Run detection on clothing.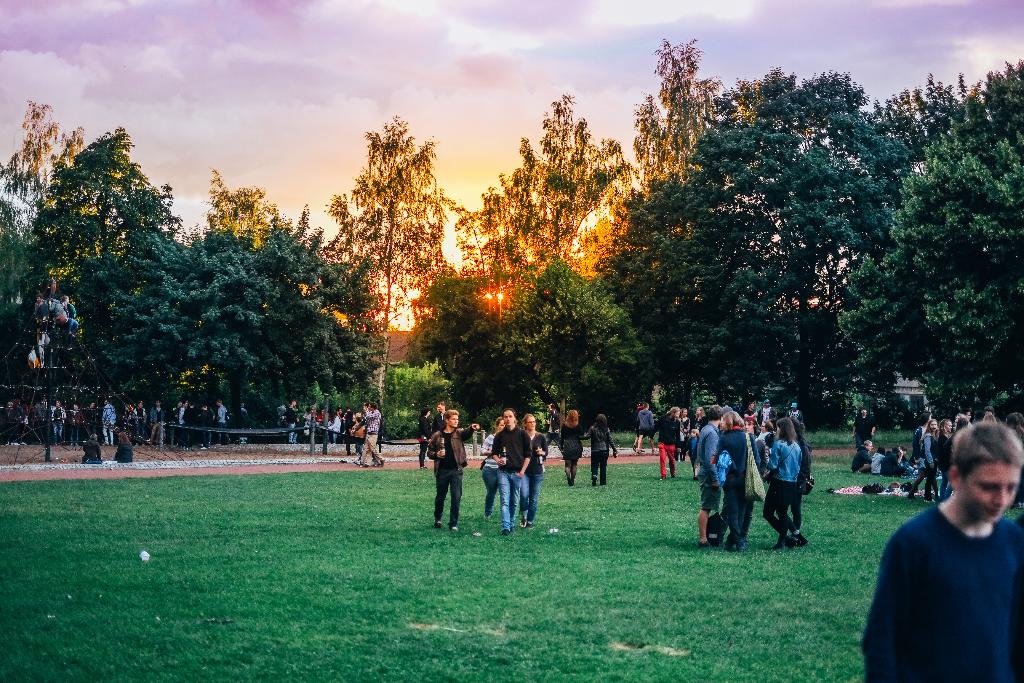
Result: box=[851, 446, 874, 475].
